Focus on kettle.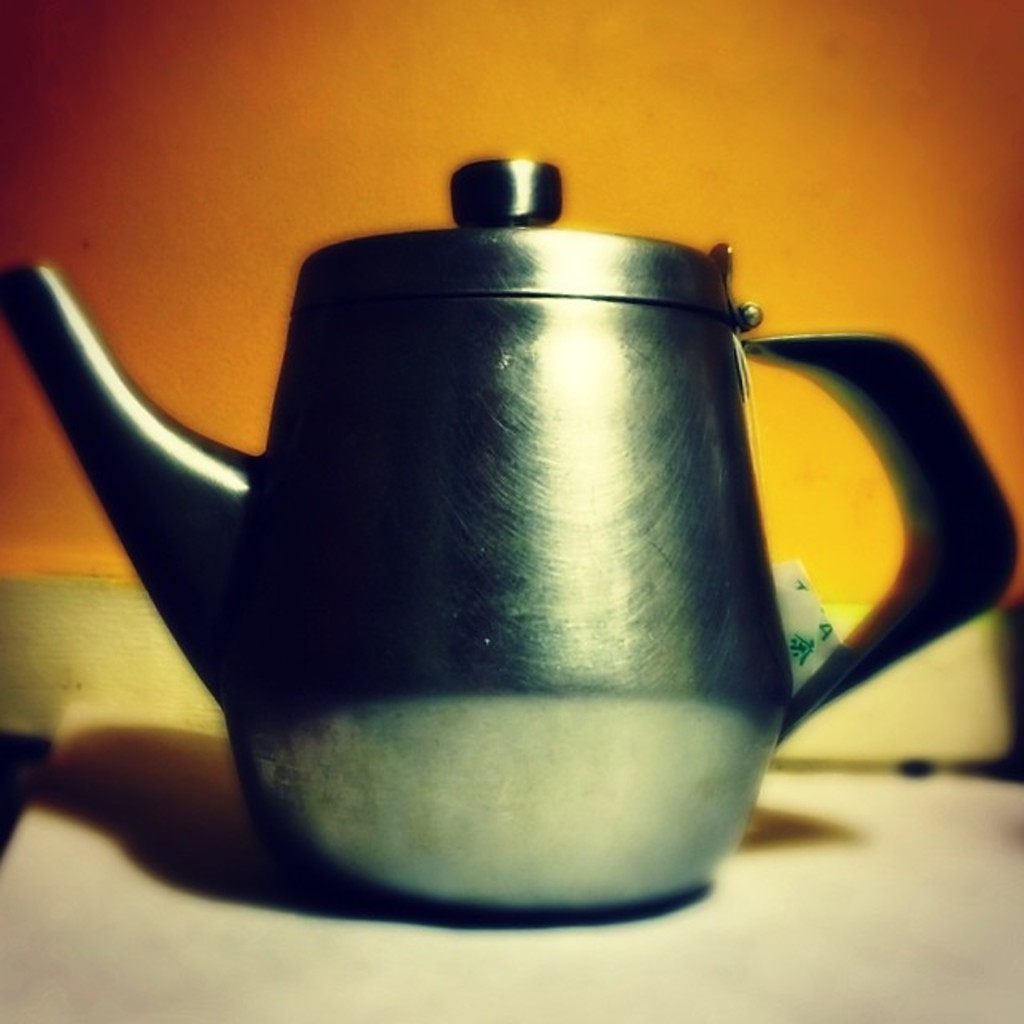
Focused at left=0, top=138, right=1022, bottom=930.
